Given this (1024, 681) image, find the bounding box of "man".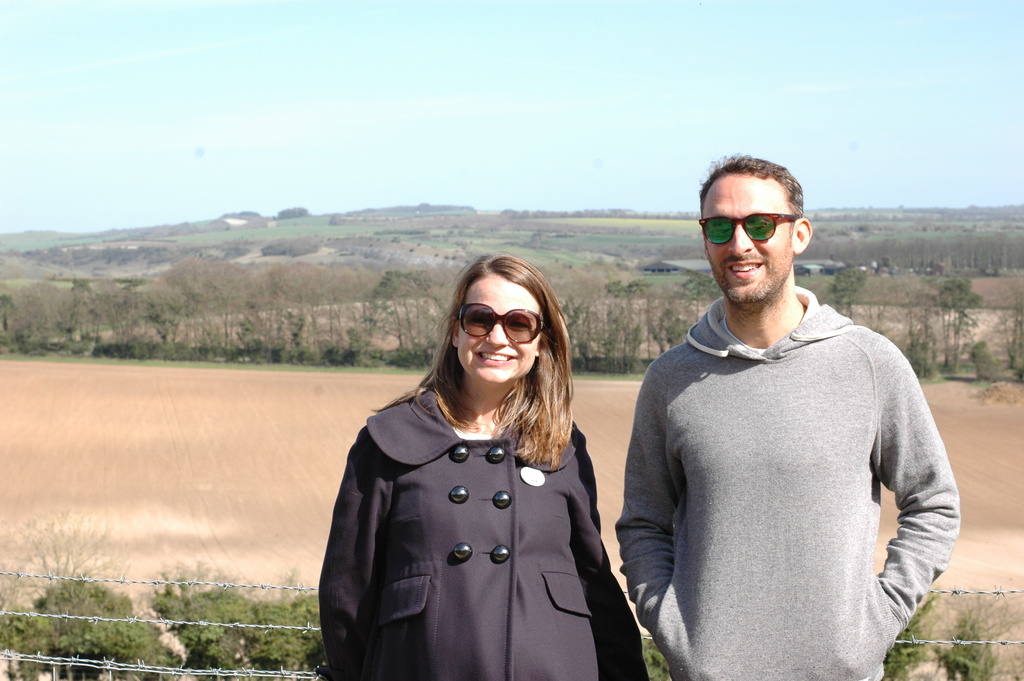
bbox=[570, 157, 940, 668].
